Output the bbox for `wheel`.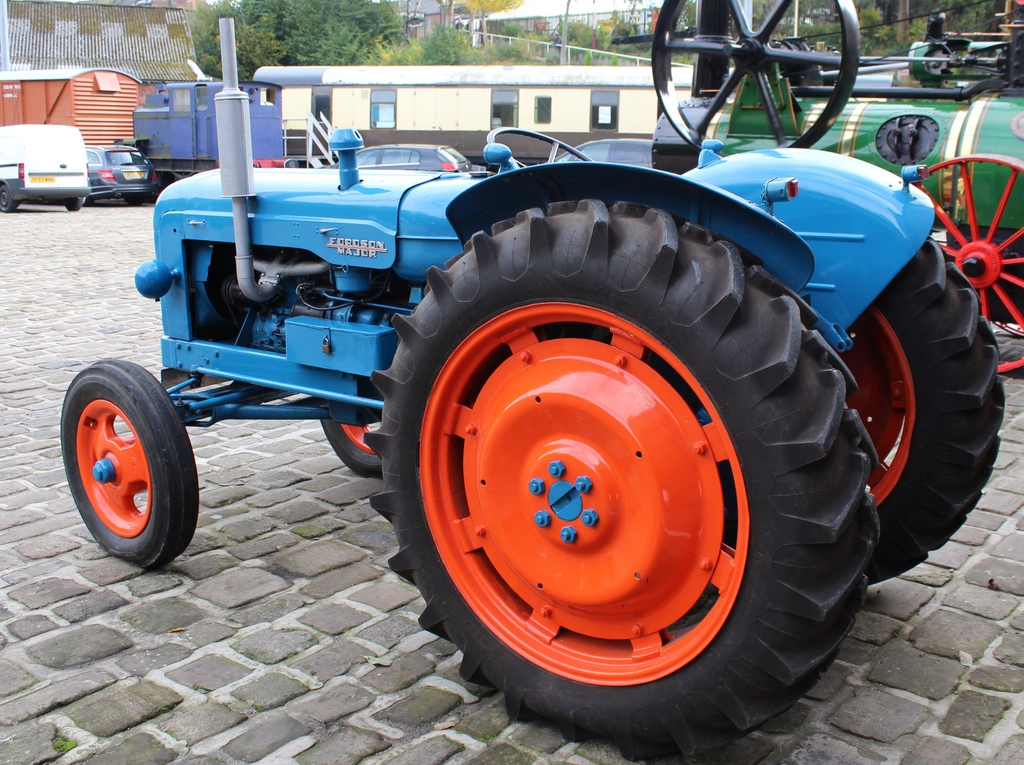
[x1=362, y1=199, x2=883, y2=764].
